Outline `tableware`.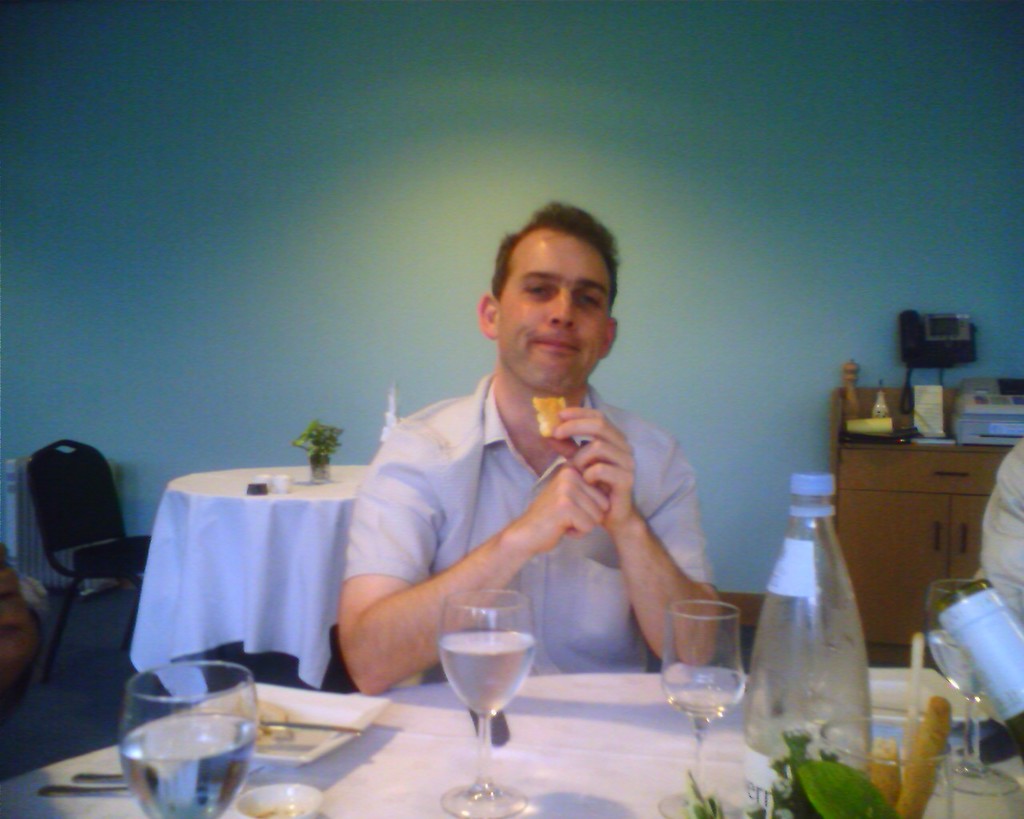
Outline: box(234, 777, 321, 818).
